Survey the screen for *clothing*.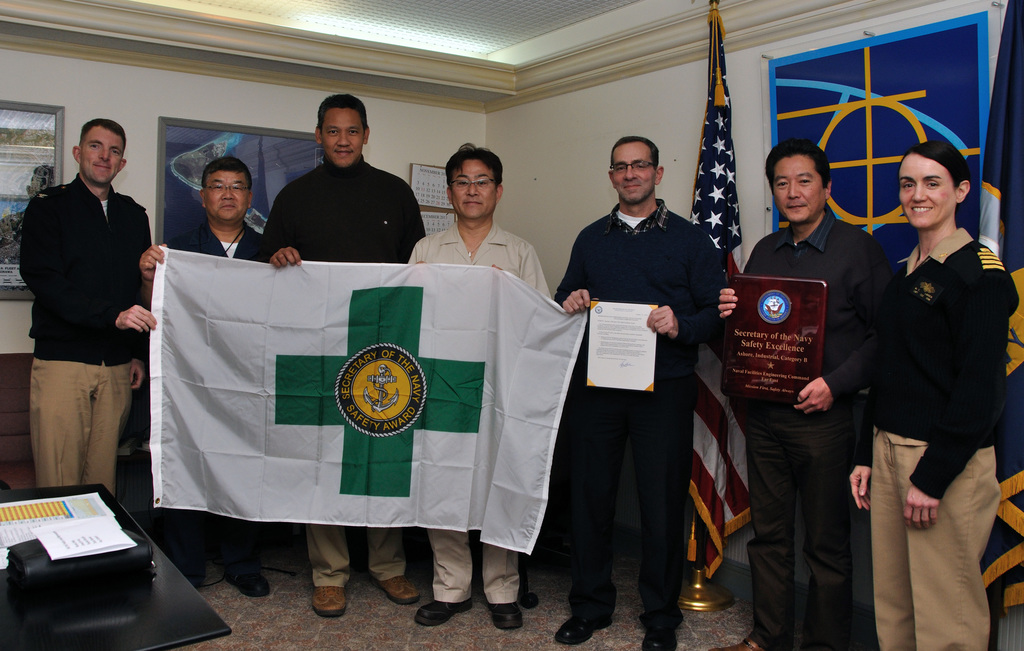
Survey found: bbox(263, 153, 426, 589).
